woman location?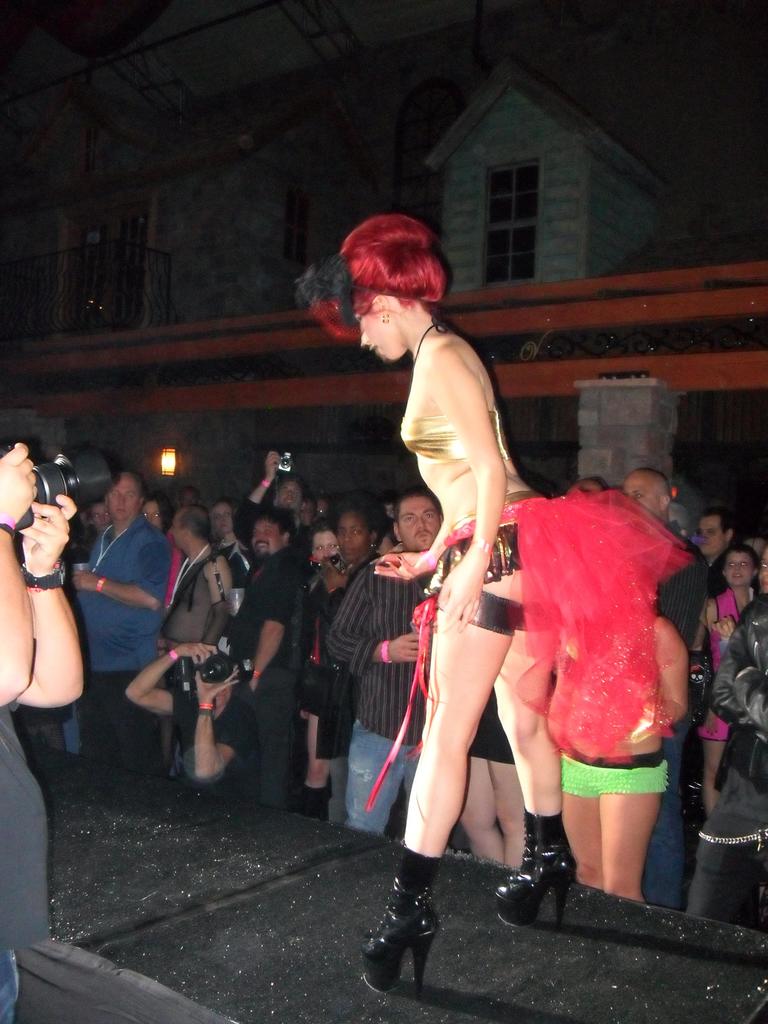
Rect(298, 212, 577, 996)
